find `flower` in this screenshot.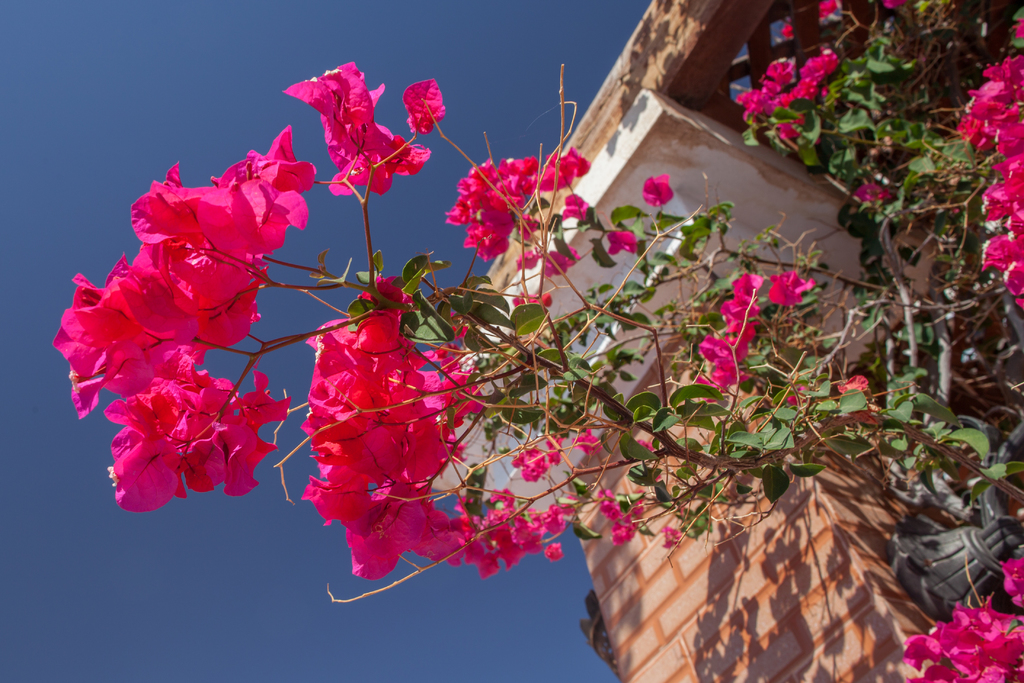
The bounding box for `flower` is 879,0,897,12.
